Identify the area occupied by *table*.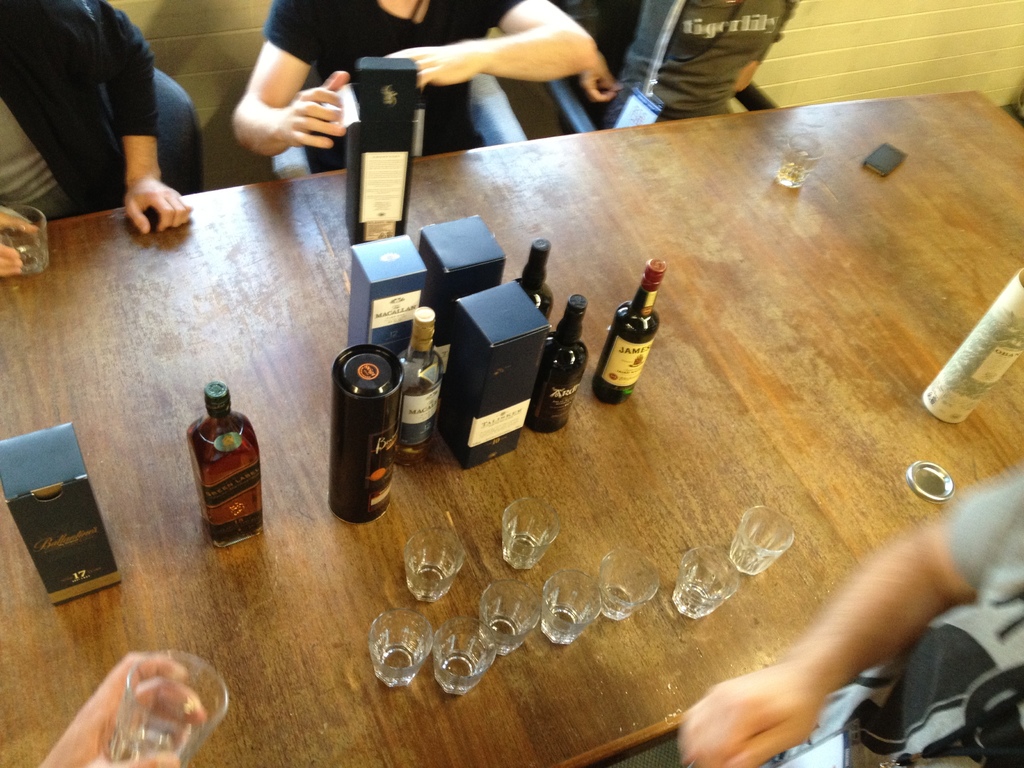
Area: <region>31, 86, 1023, 763</region>.
